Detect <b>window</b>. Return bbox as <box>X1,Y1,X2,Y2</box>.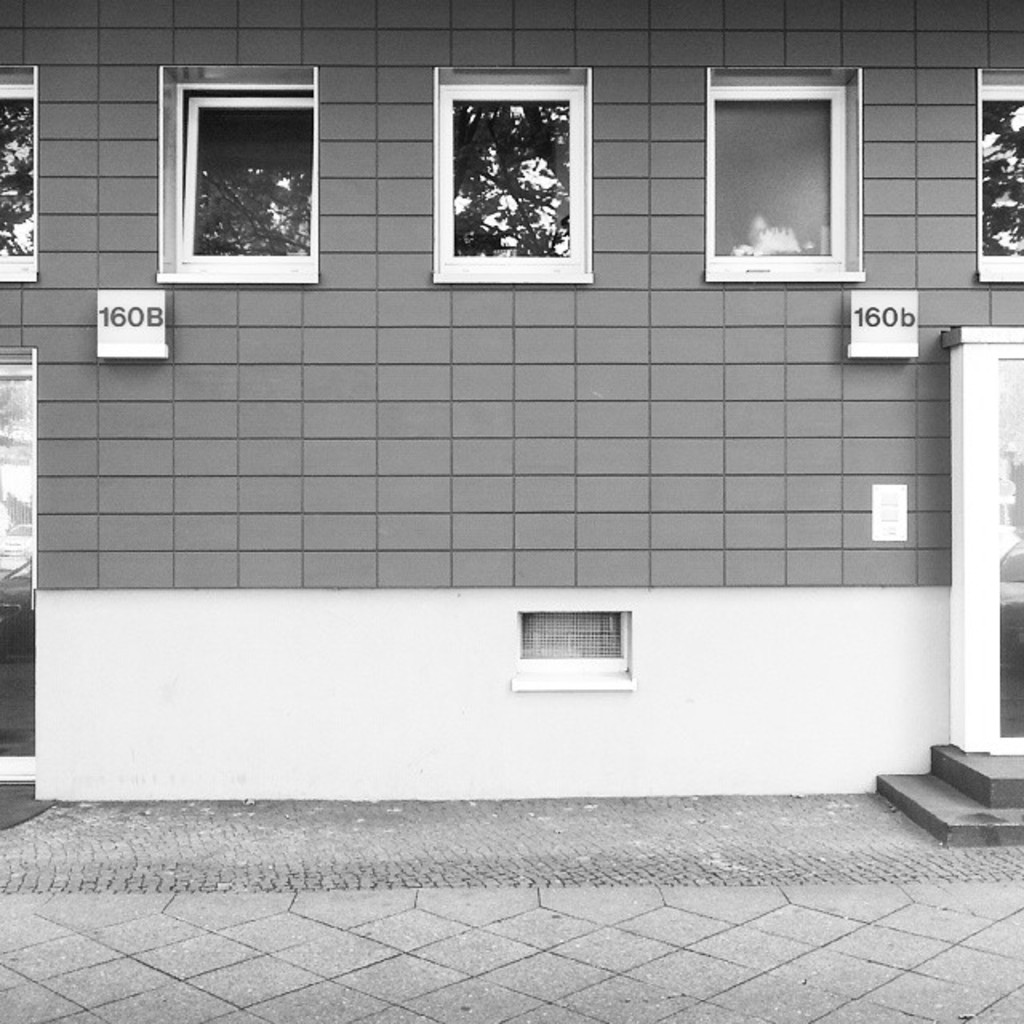
<box>0,61,43,286</box>.
